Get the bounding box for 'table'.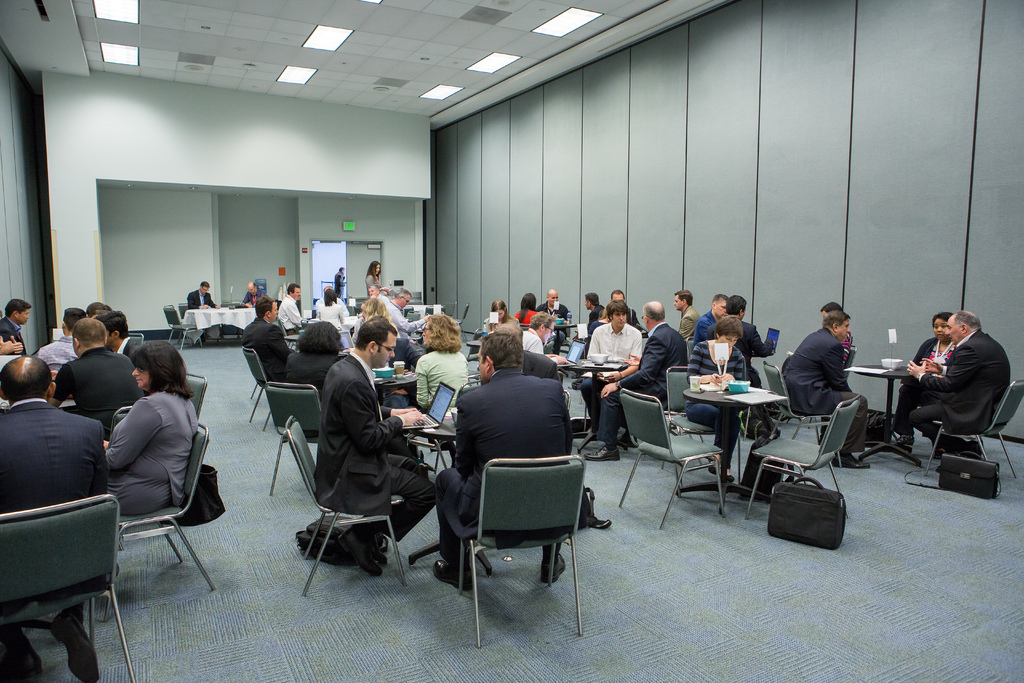
(left=463, top=338, right=482, bottom=386).
